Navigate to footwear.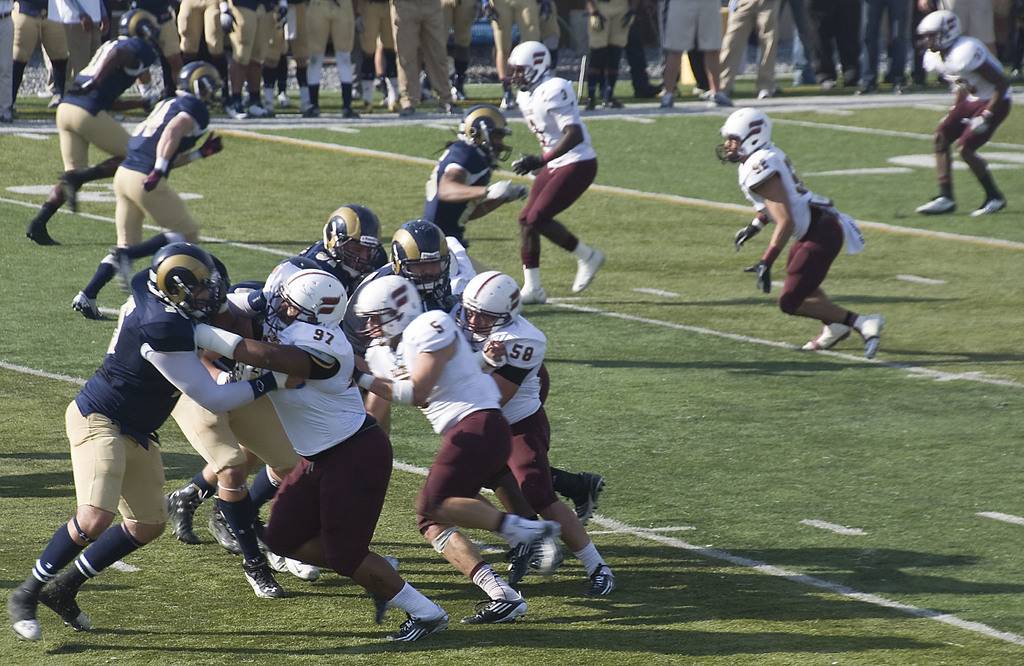
Navigation target: (x1=239, y1=562, x2=285, y2=603).
